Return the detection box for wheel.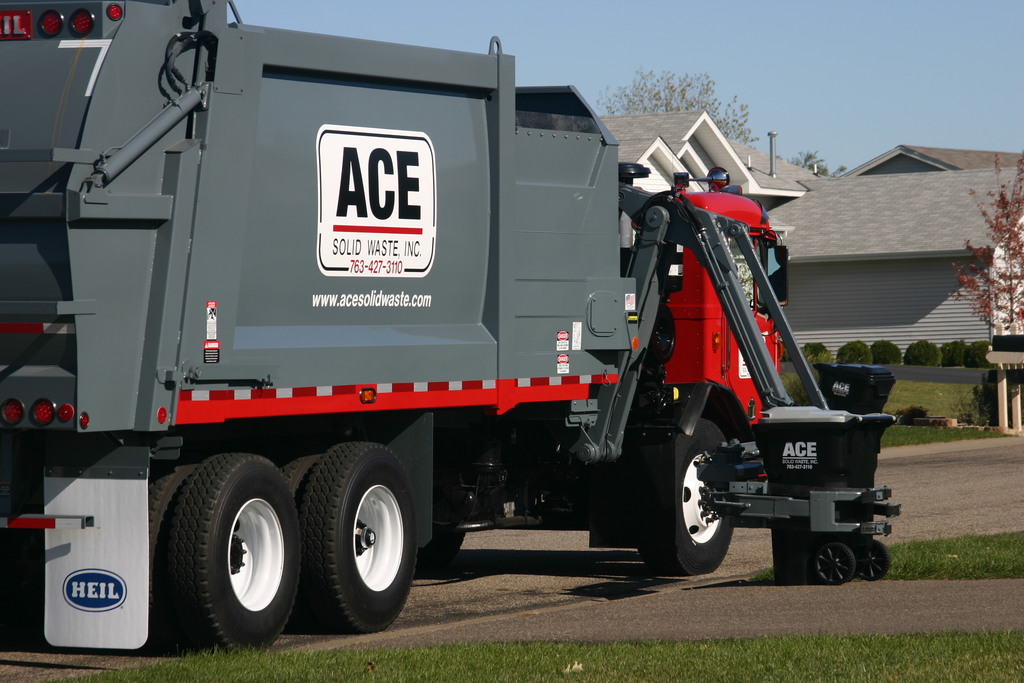
detection(312, 459, 417, 629).
